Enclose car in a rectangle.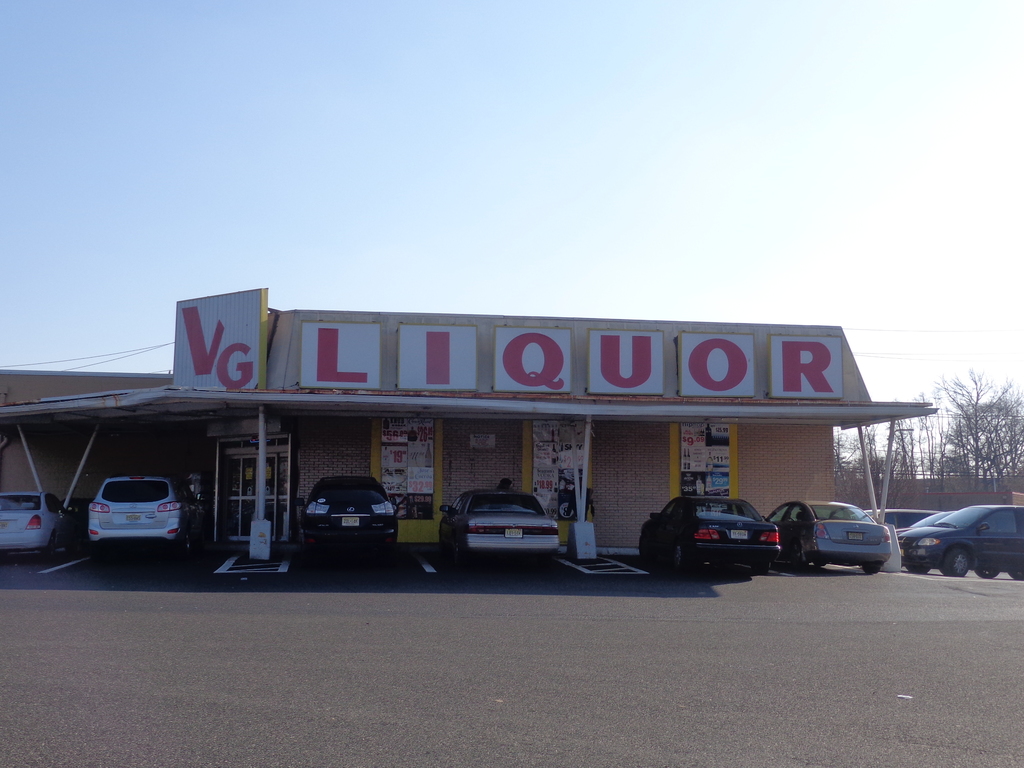
{"x1": 639, "y1": 495, "x2": 784, "y2": 568}.
